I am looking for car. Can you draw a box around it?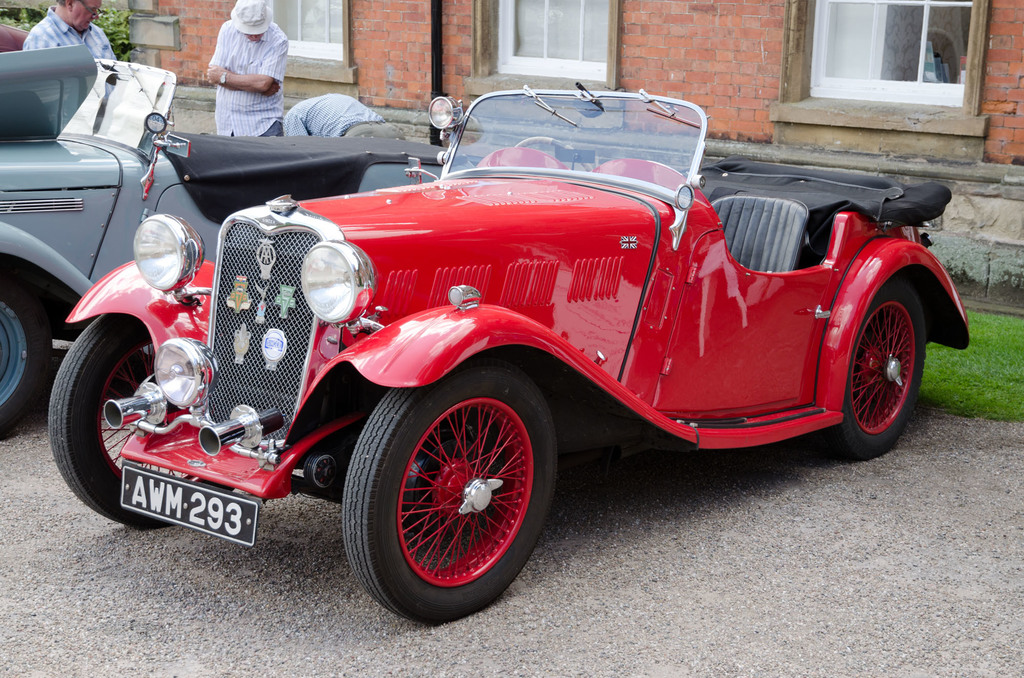
Sure, the bounding box is pyautogui.locateOnScreen(0, 45, 483, 439).
